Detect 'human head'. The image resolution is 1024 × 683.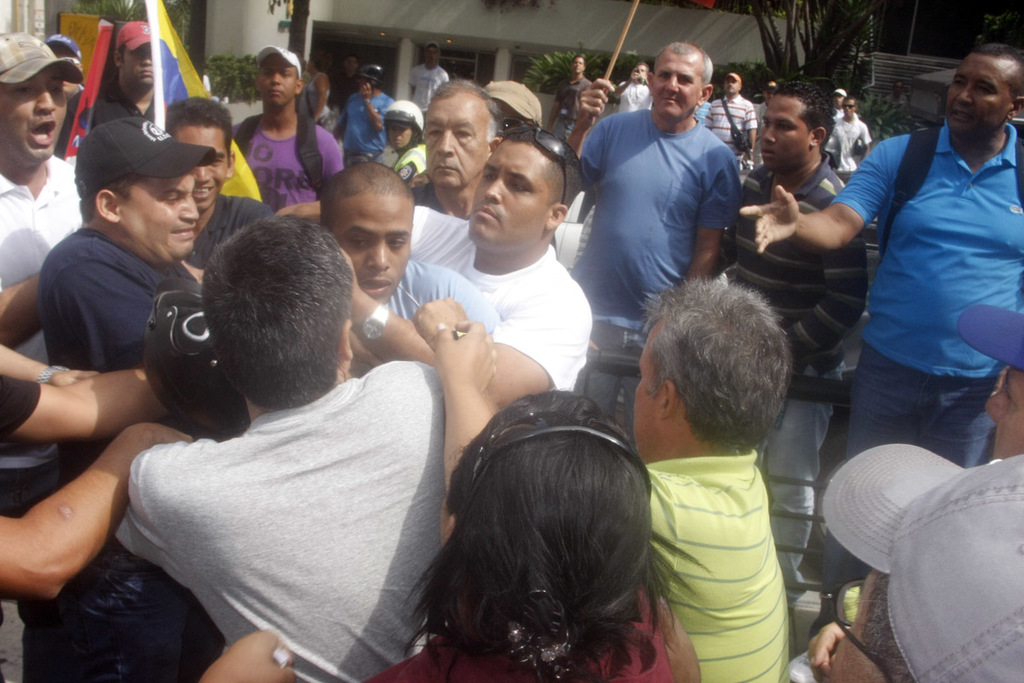
bbox=[320, 157, 416, 302].
